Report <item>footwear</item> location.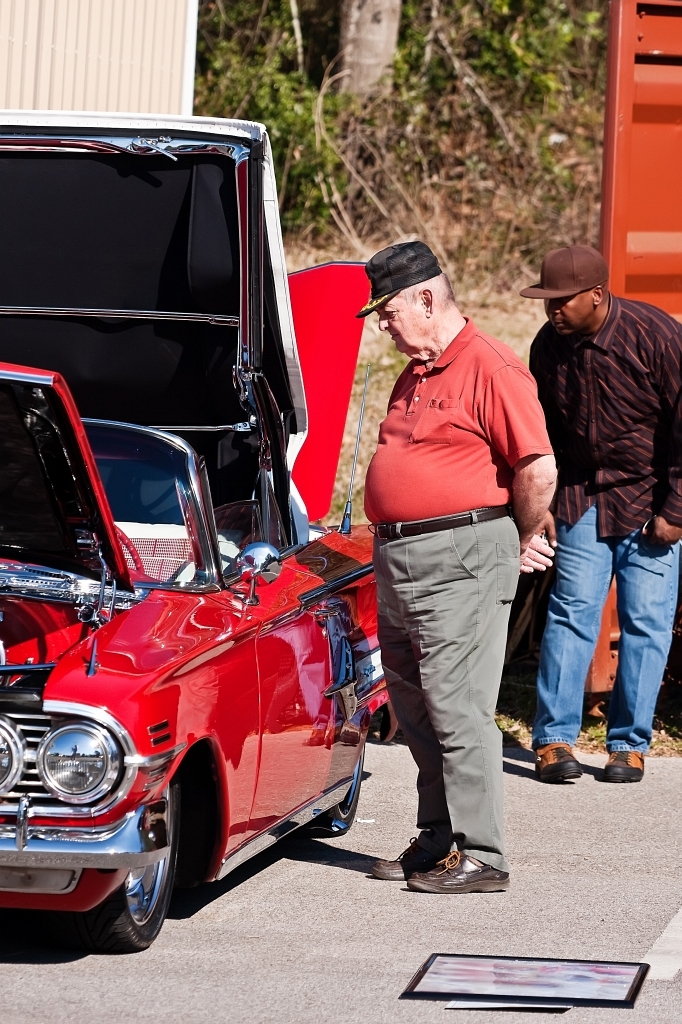
Report: 396,844,509,895.
